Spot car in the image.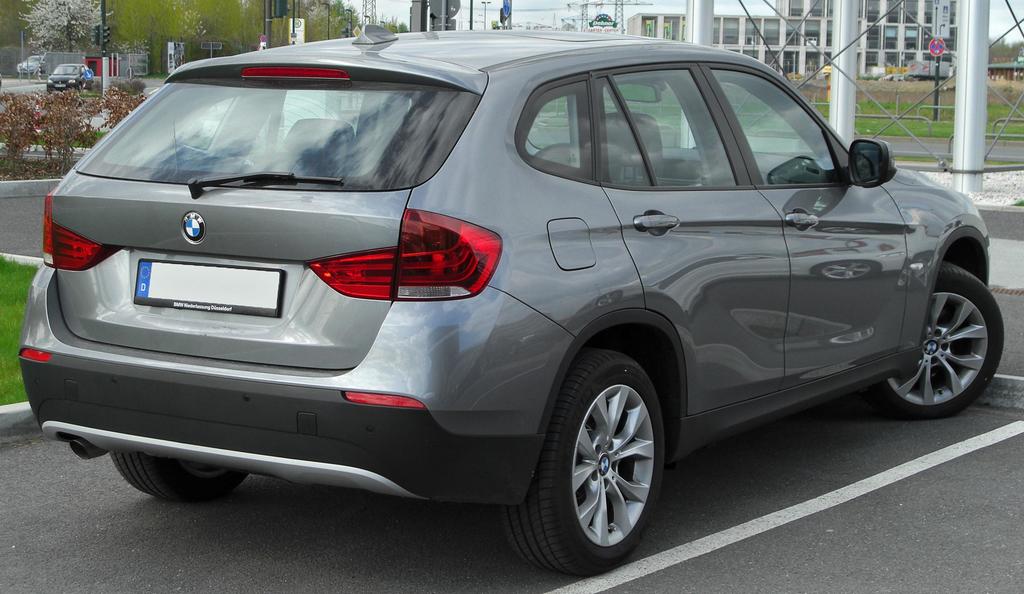
car found at 46/63/92/92.
